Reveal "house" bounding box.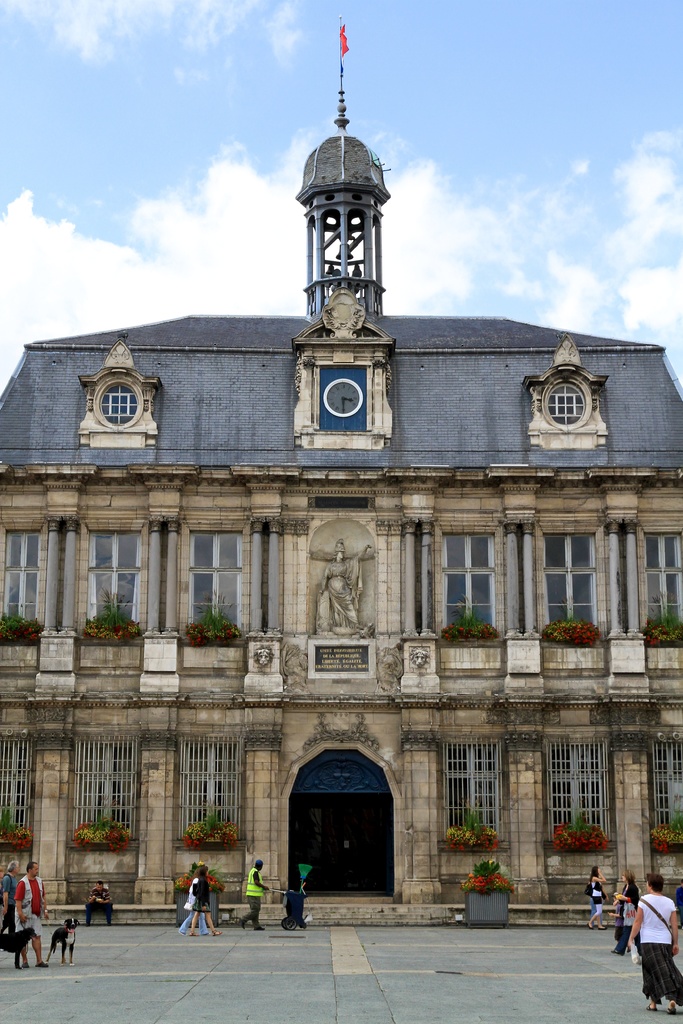
Revealed: [x1=0, y1=17, x2=682, y2=920].
